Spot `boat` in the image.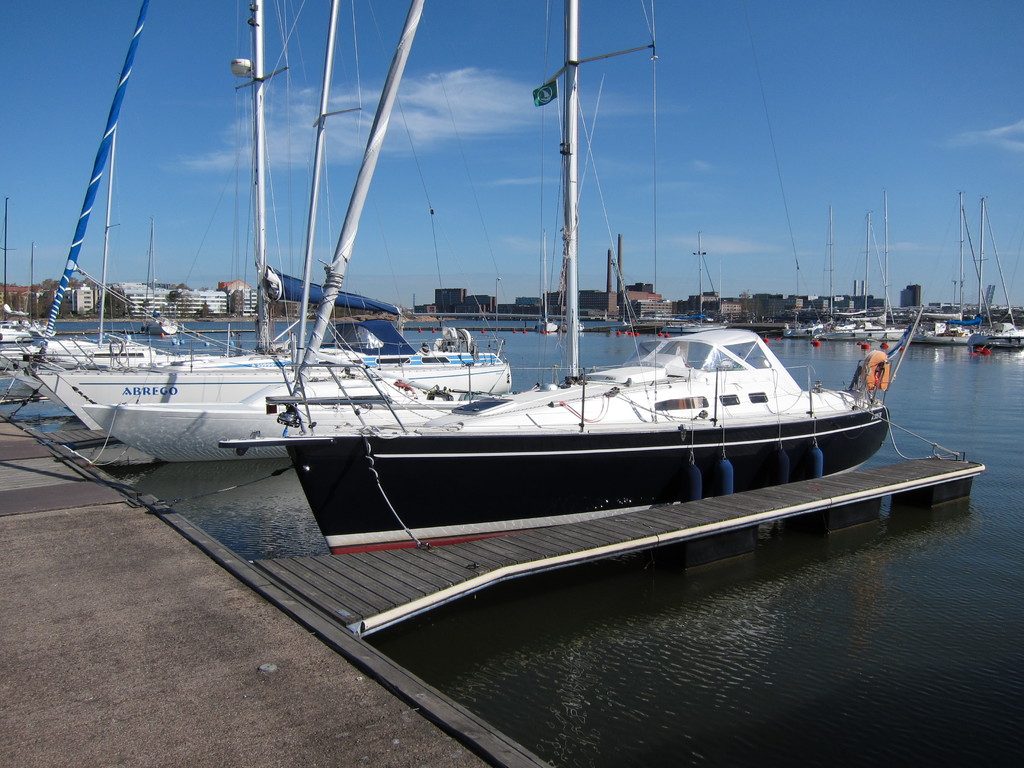
`boat` found at [x1=660, y1=227, x2=728, y2=335].
